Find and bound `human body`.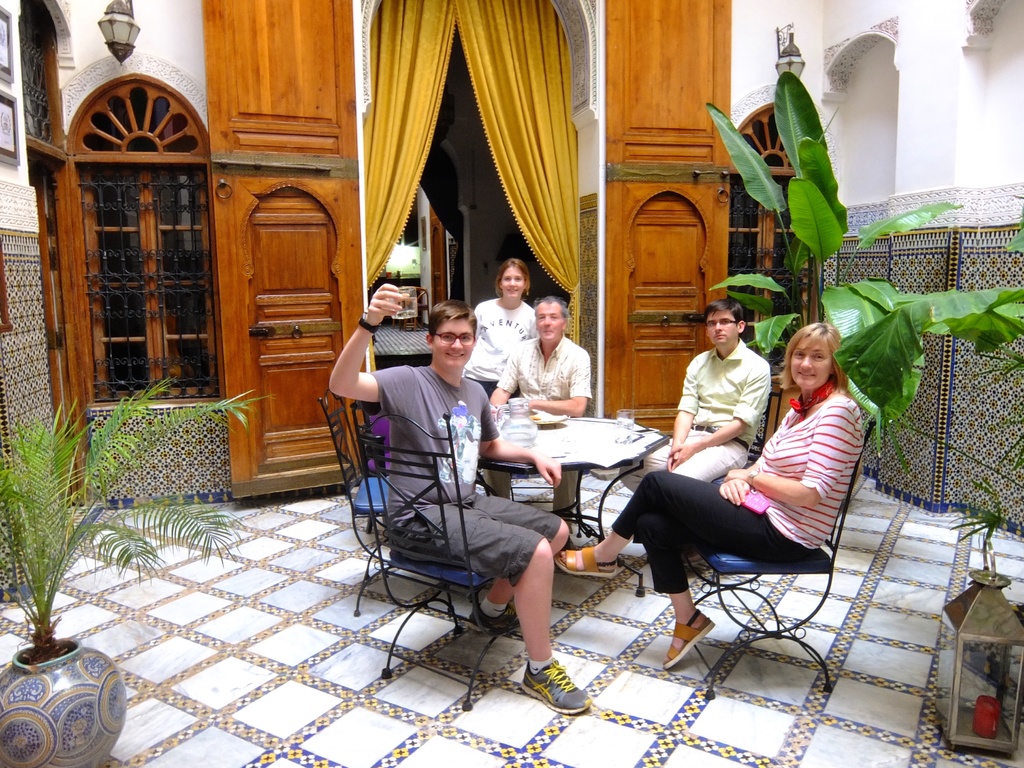
Bound: x1=330 y1=276 x2=595 y2=723.
